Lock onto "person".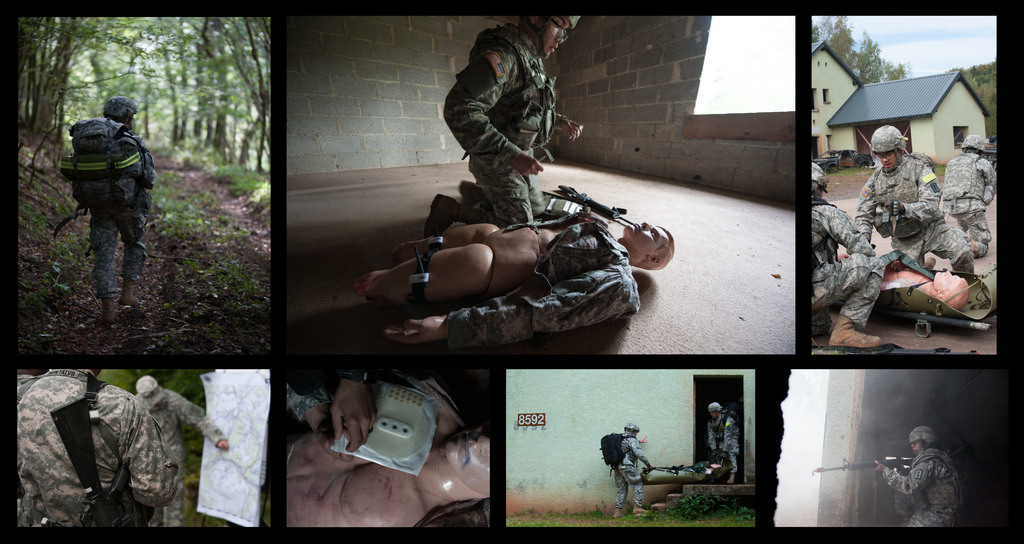
Locked: [611, 424, 652, 522].
